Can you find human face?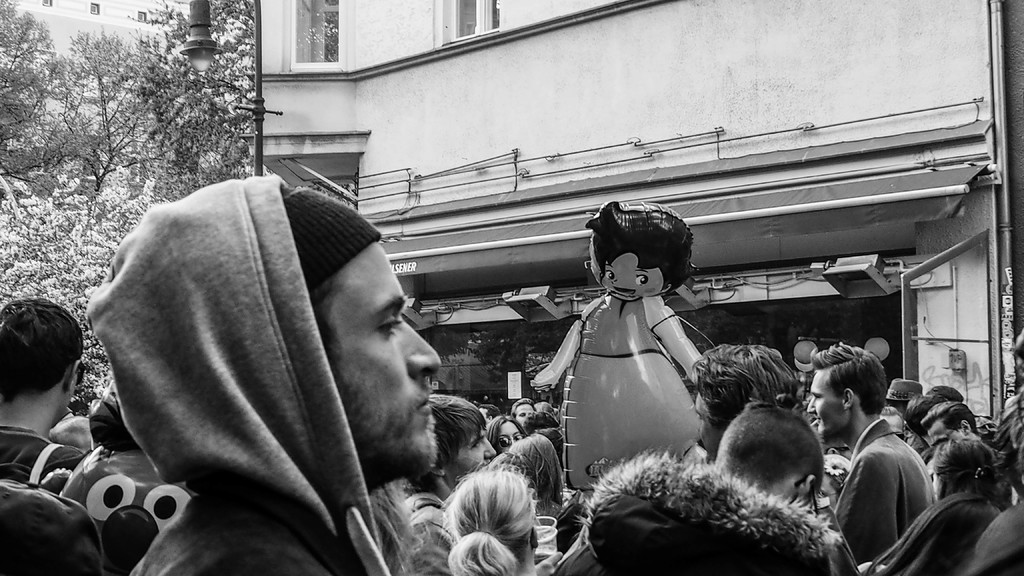
Yes, bounding box: [928, 423, 962, 449].
